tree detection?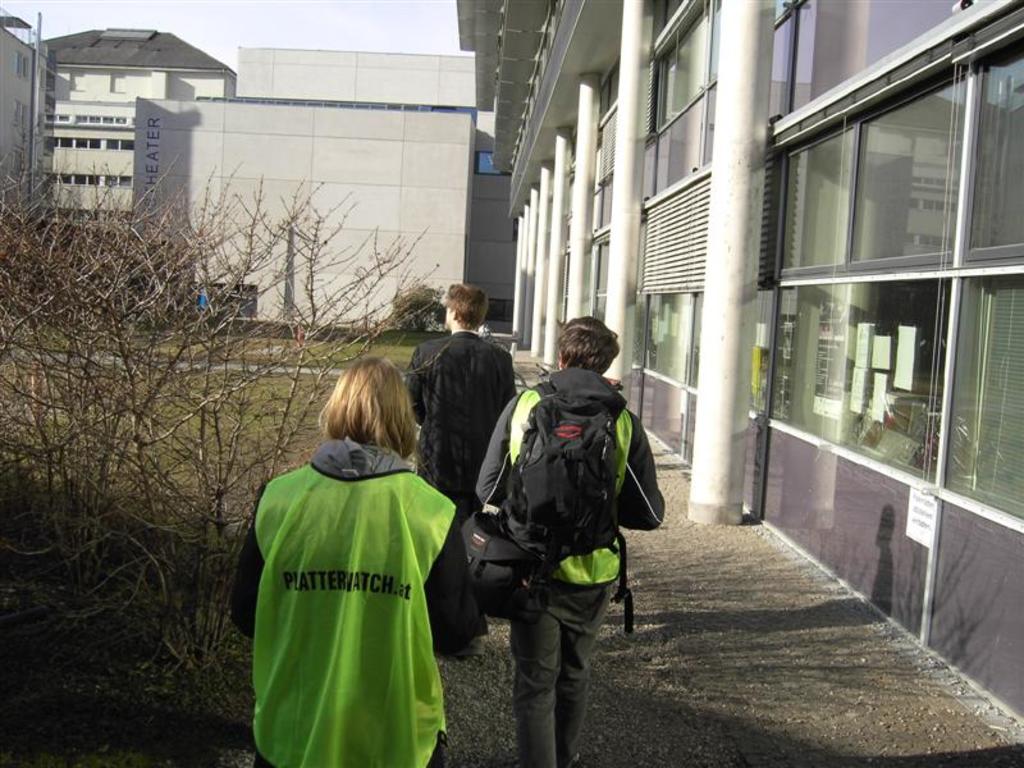
region(0, 132, 458, 673)
